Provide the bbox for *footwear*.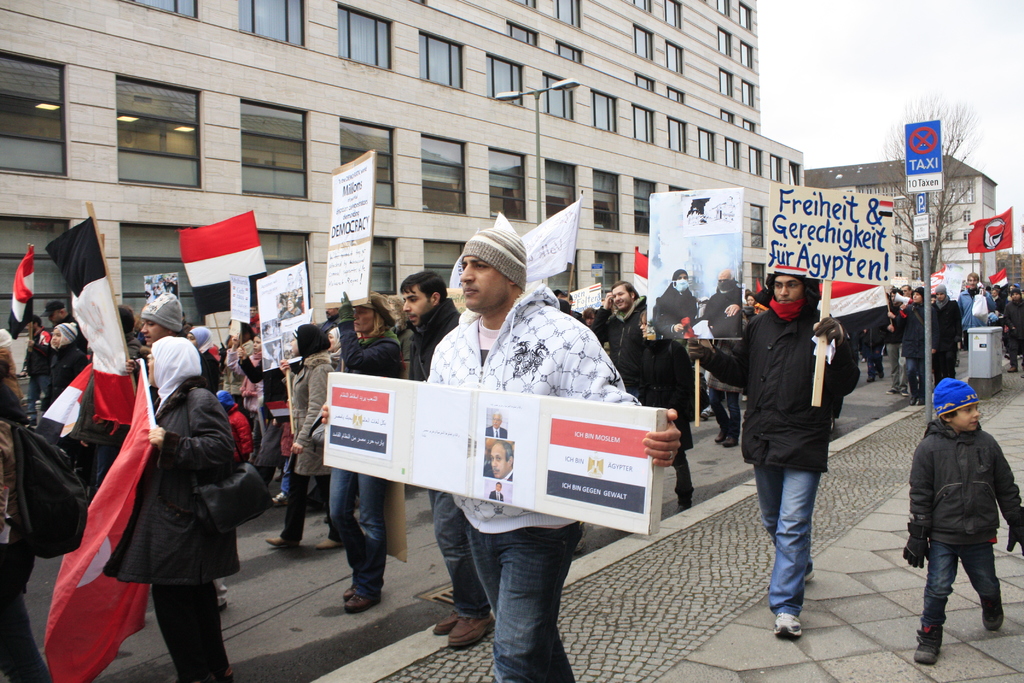
{"left": 266, "top": 536, "right": 291, "bottom": 550}.
